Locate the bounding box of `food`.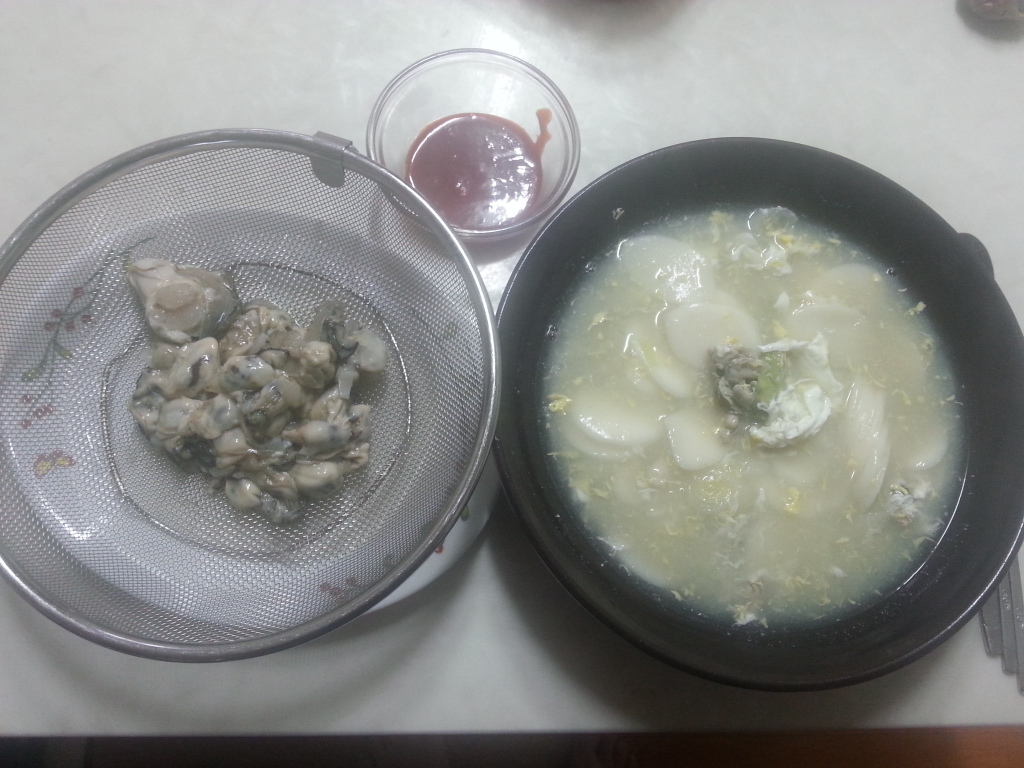
Bounding box: 509 192 1005 641.
